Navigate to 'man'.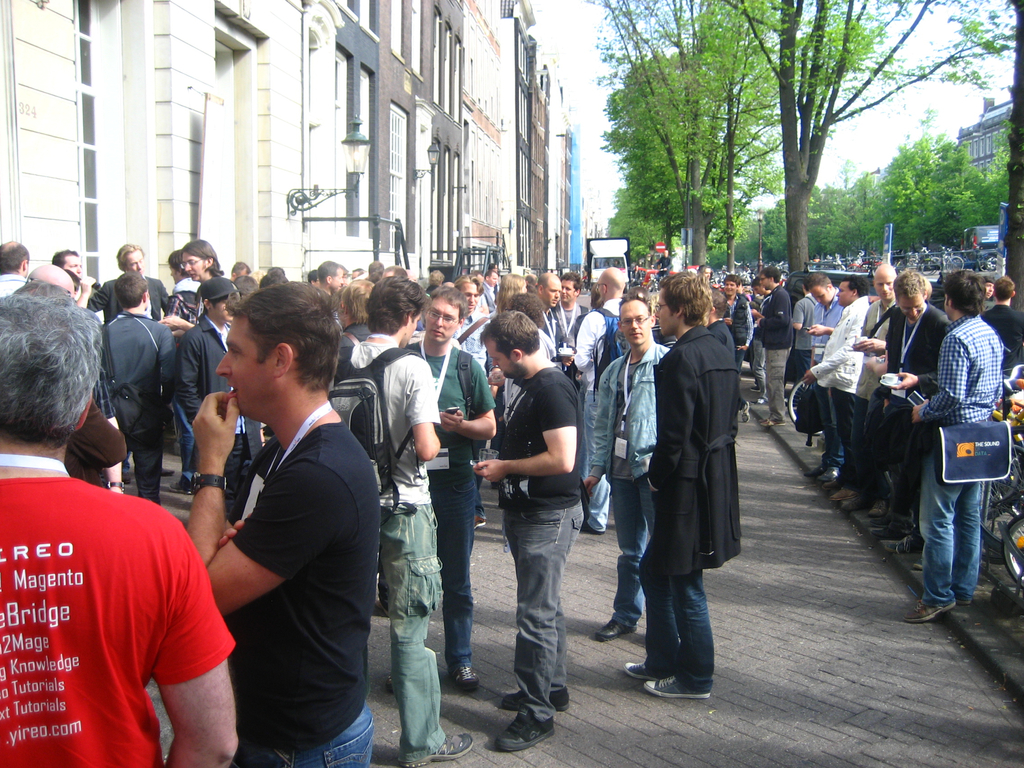
Navigation target: box(384, 286, 496, 696).
